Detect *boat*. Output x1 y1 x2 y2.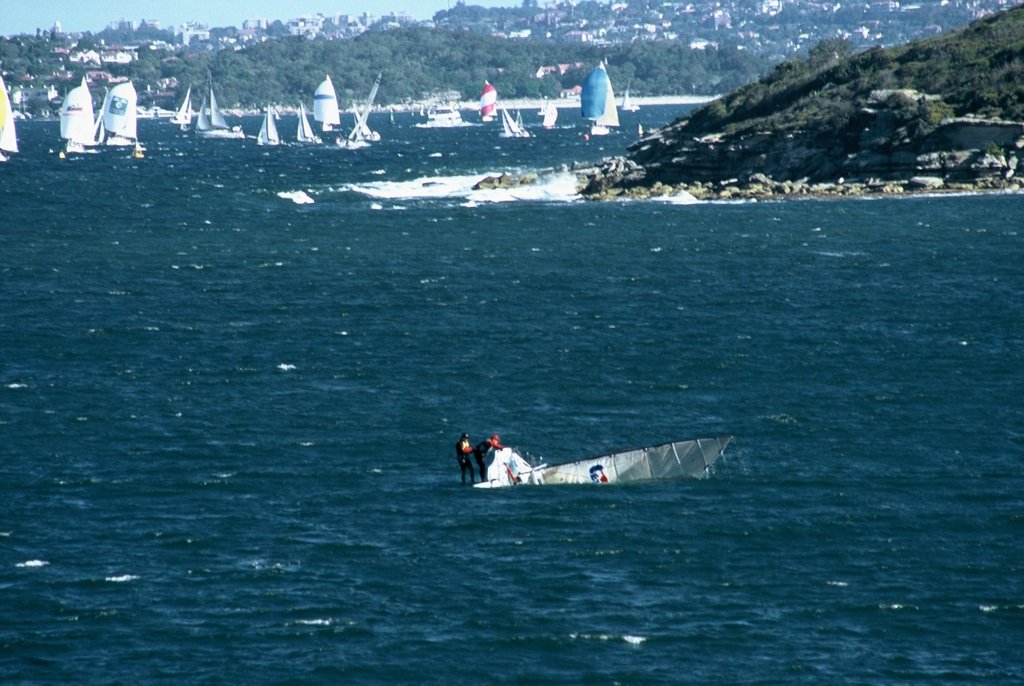
53 79 100 156.
